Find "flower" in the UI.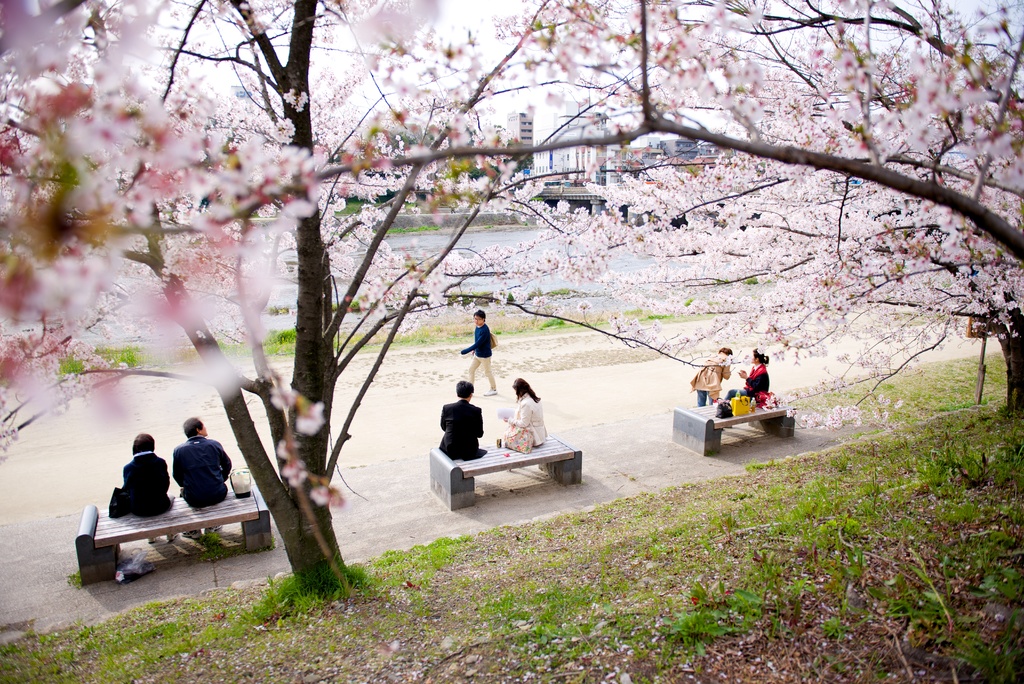
UI element at <box>279,459,305,486</box>.
